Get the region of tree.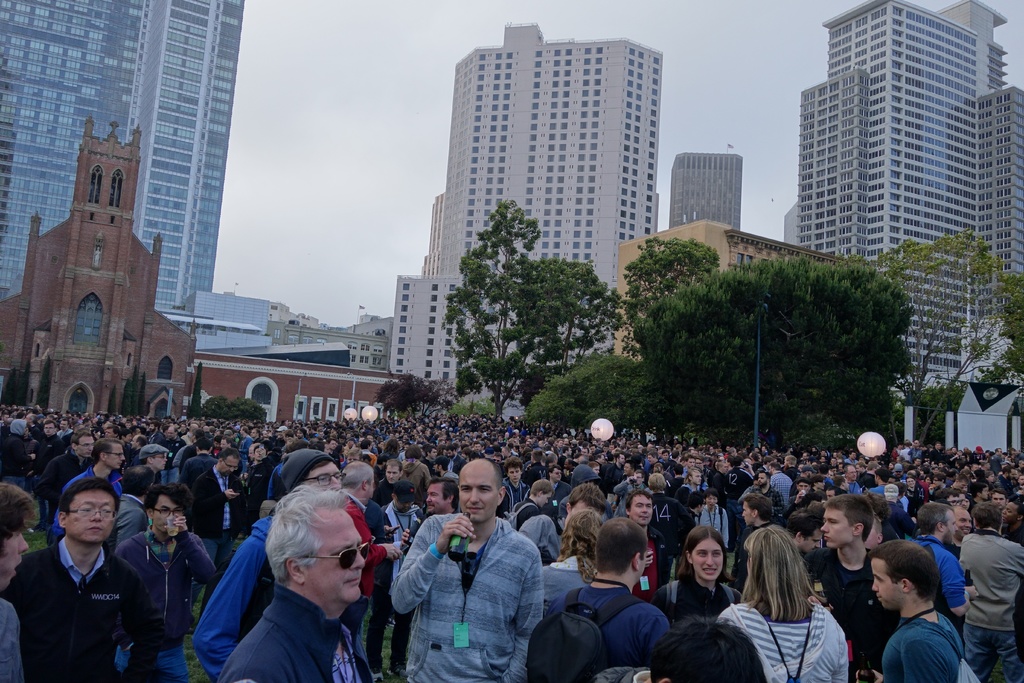
box=[132, 368, 141, 418].
